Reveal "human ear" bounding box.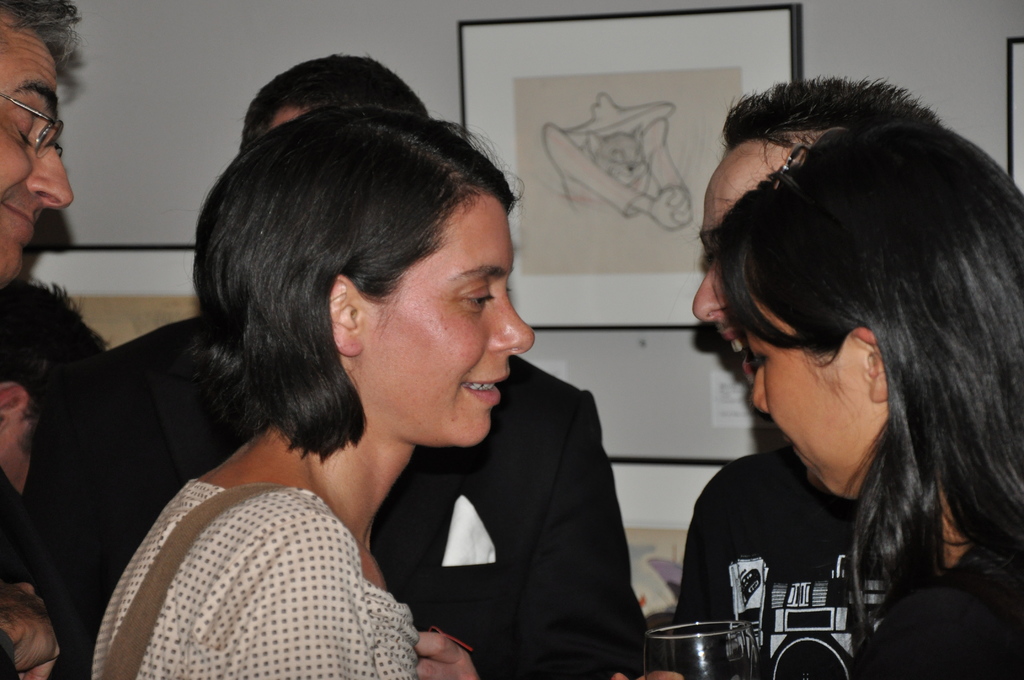
Revealed: <bbox>0, 385, 28, 429</bbox>.
